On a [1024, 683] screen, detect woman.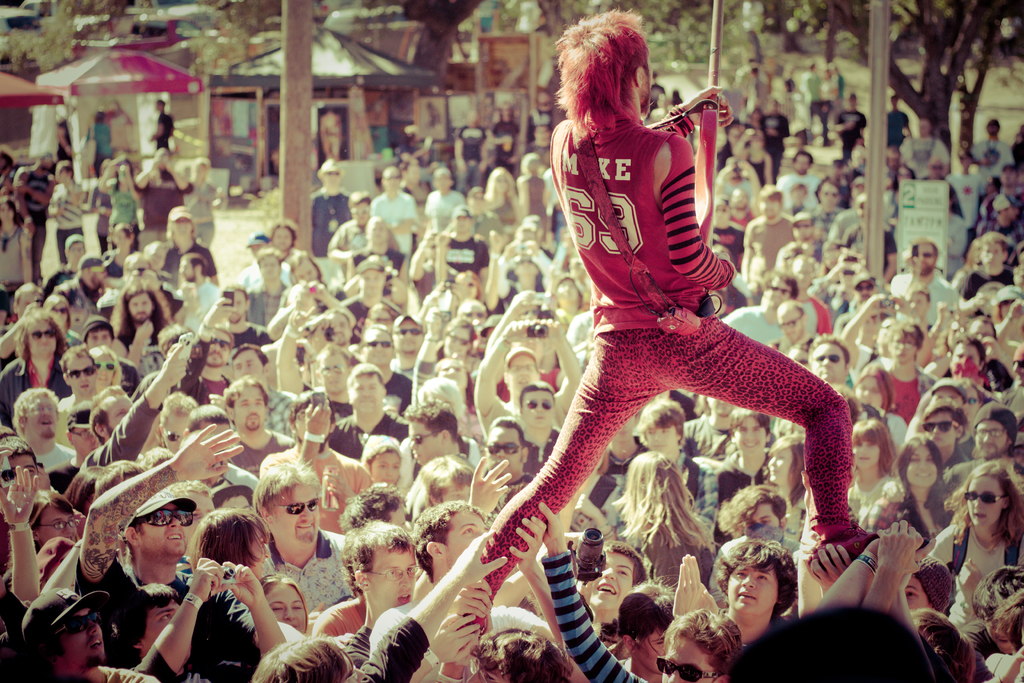
bbox(436, 317, 479, 377).
